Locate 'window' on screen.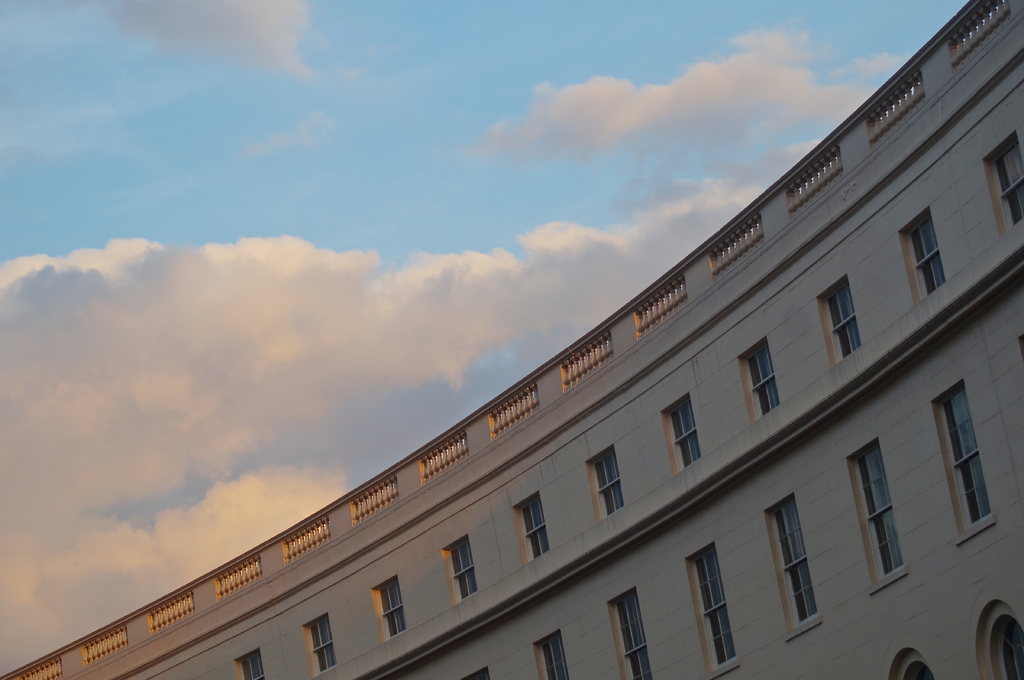
On screen at left=299, top=622, right=337, bottom=666.
